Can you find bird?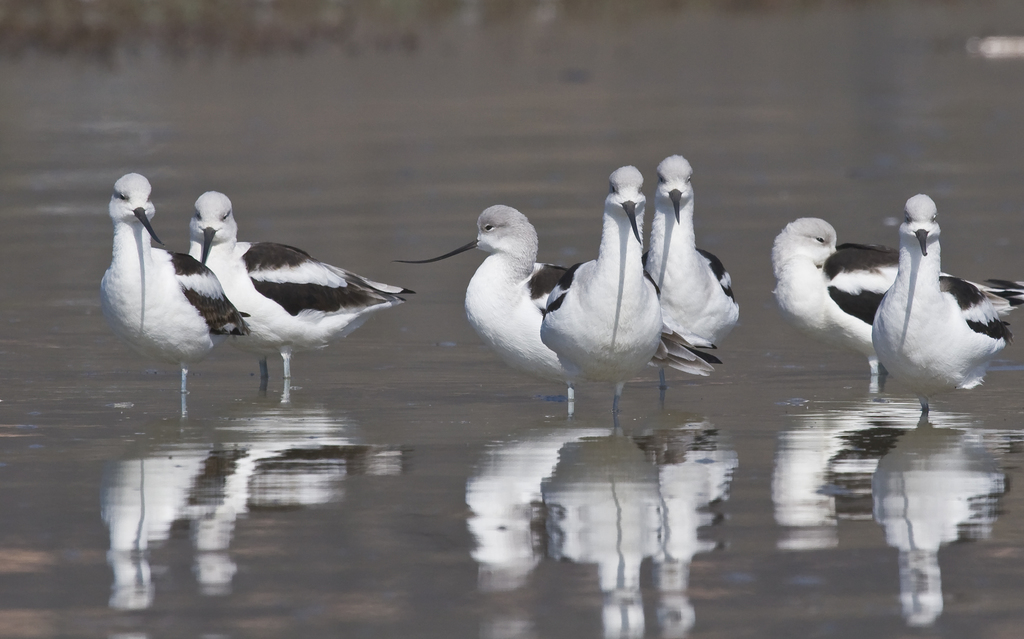
Yes, bounding box: 868/194/1011/417.
